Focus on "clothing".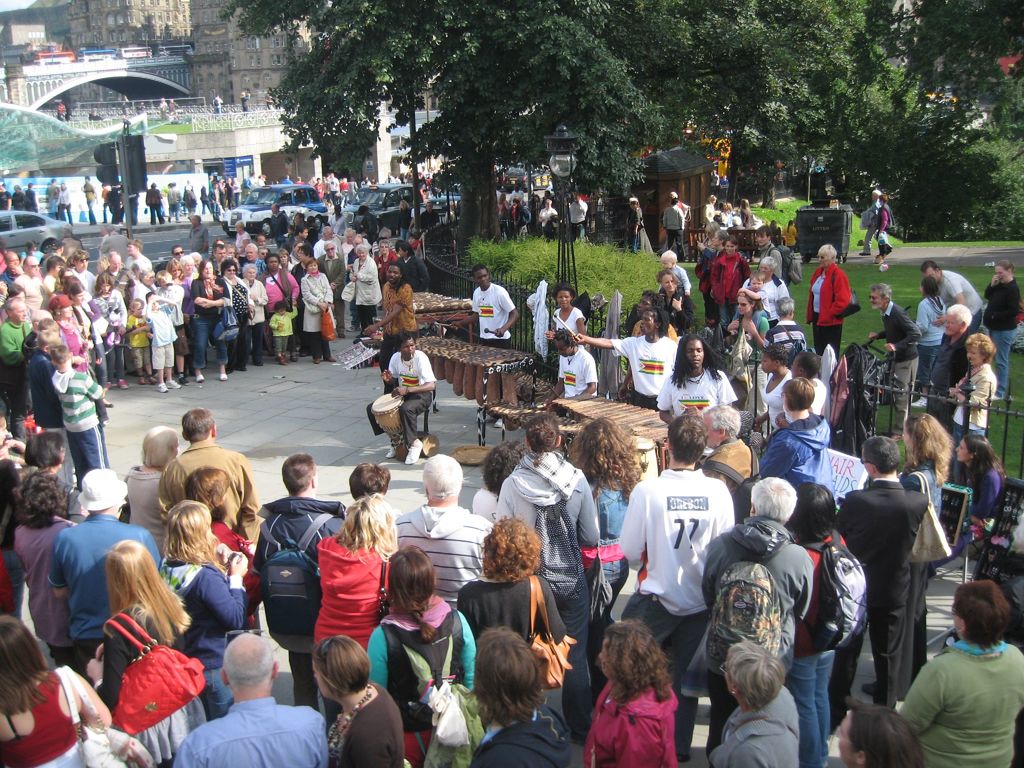
Focused at [x1=567, y1=198, x2=588, y2=238].
